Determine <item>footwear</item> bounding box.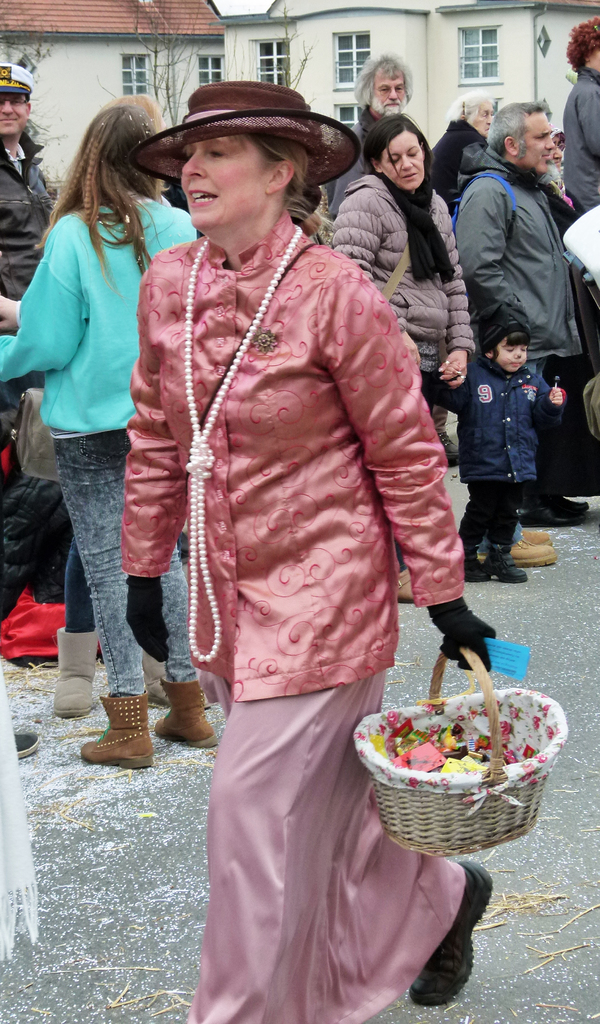
Determined: region(411, 861, 492, 1002).
